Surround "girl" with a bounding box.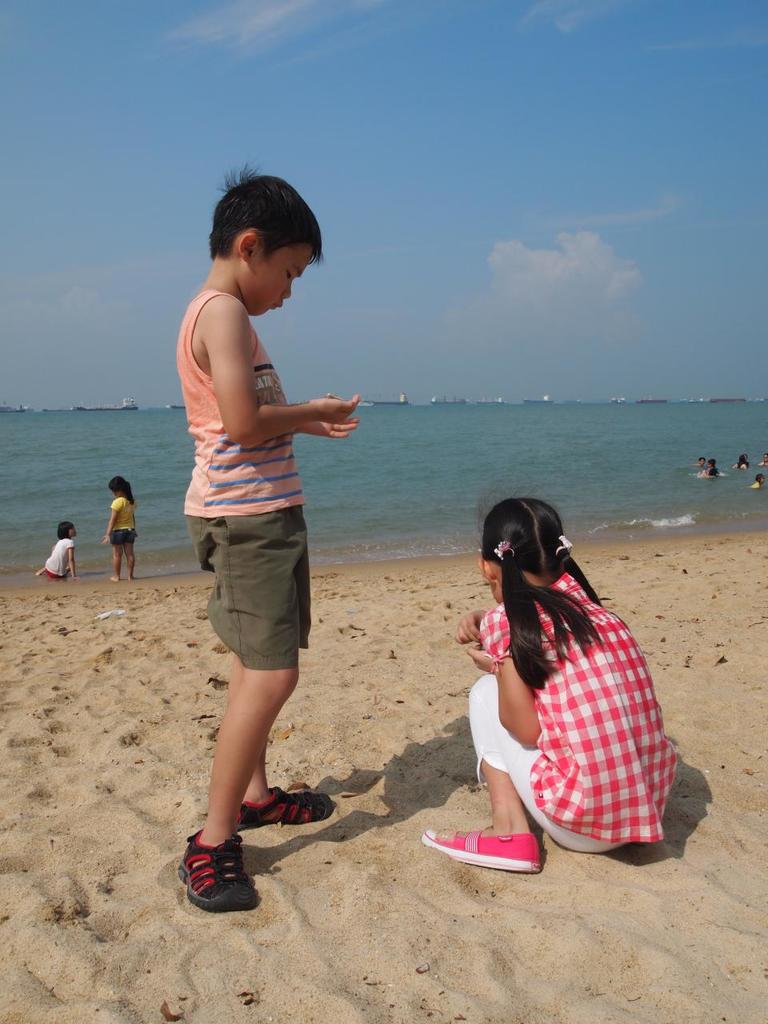
<region>417, 485, 682, 870</region>.
